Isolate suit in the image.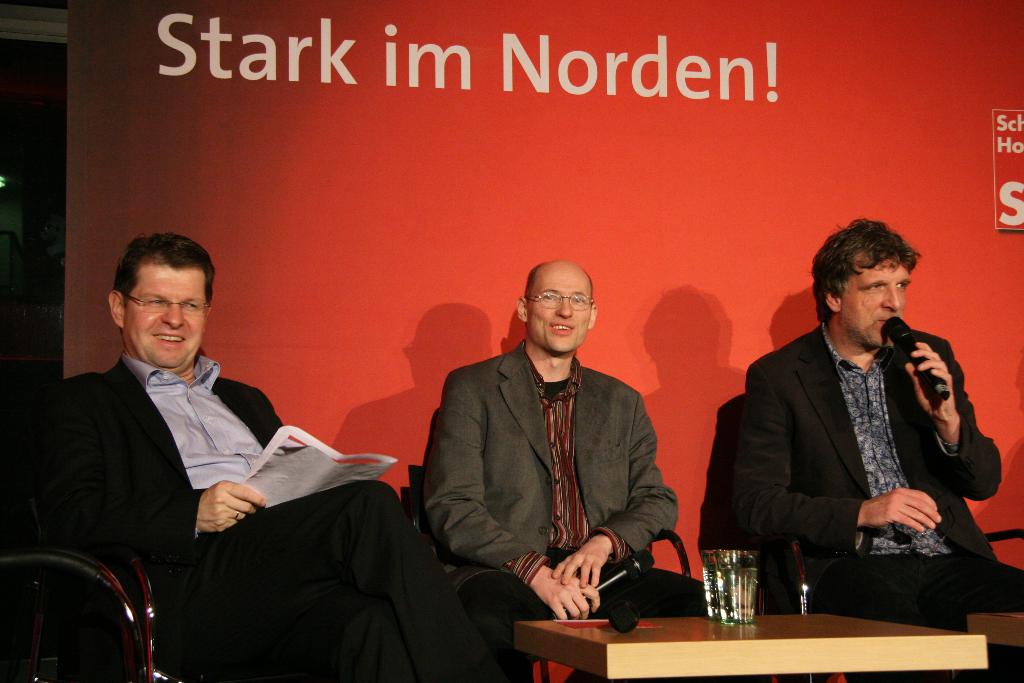
Isolated region: x1=718 y1=270 x2=996 y2=623.
